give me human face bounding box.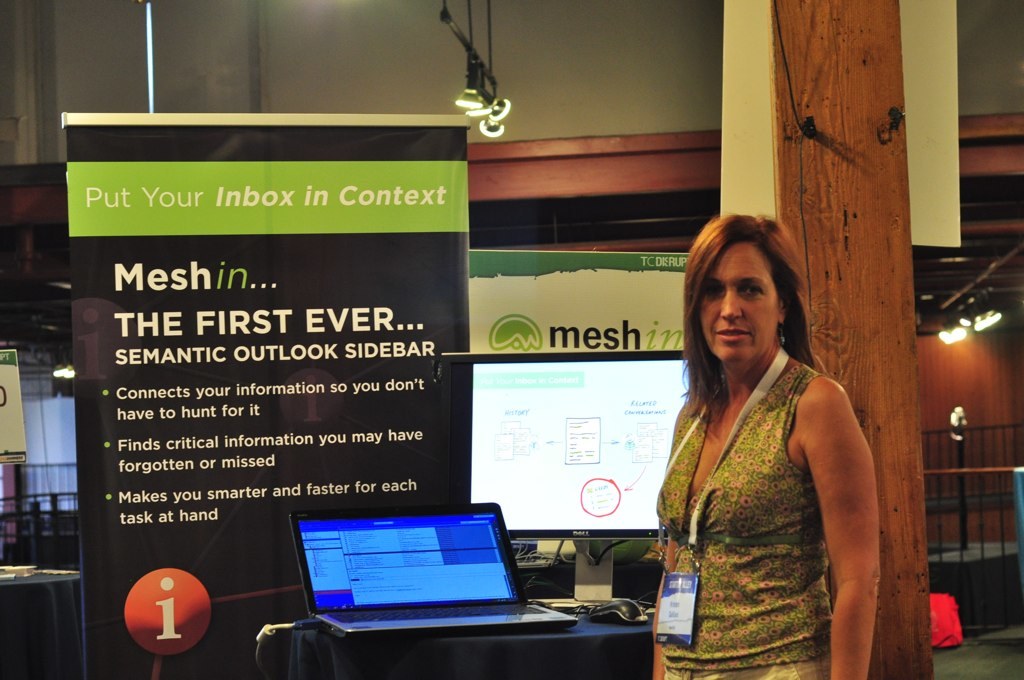
700, 243, 780, 362.
